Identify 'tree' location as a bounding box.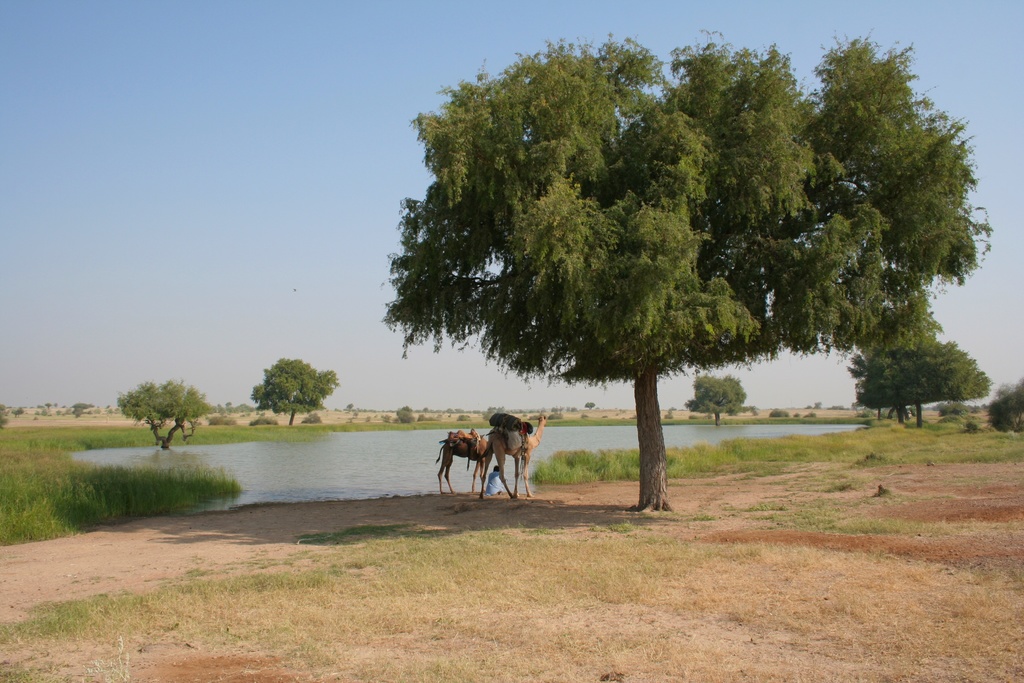
left=246, top=354, right=339, bottom=423.
